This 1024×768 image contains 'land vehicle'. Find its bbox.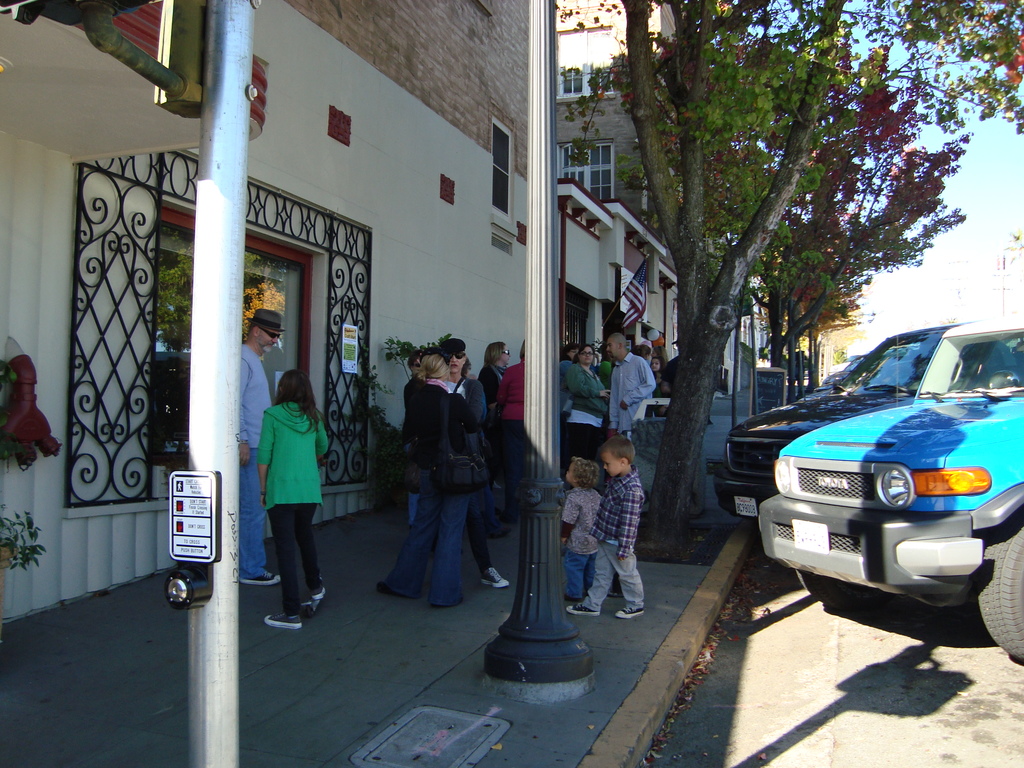
<region>712, 325, 953, 517</region>.
